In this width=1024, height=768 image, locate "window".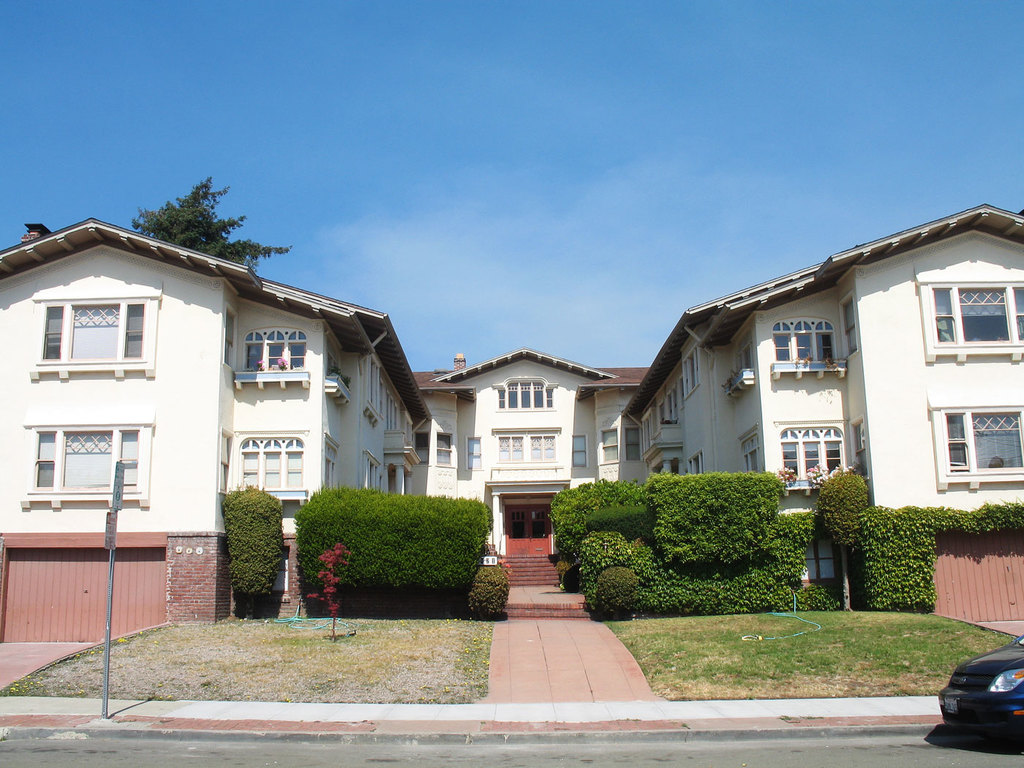
Bounding box: pyautogui.locateOnScreen(29, 281, 164, 378).
